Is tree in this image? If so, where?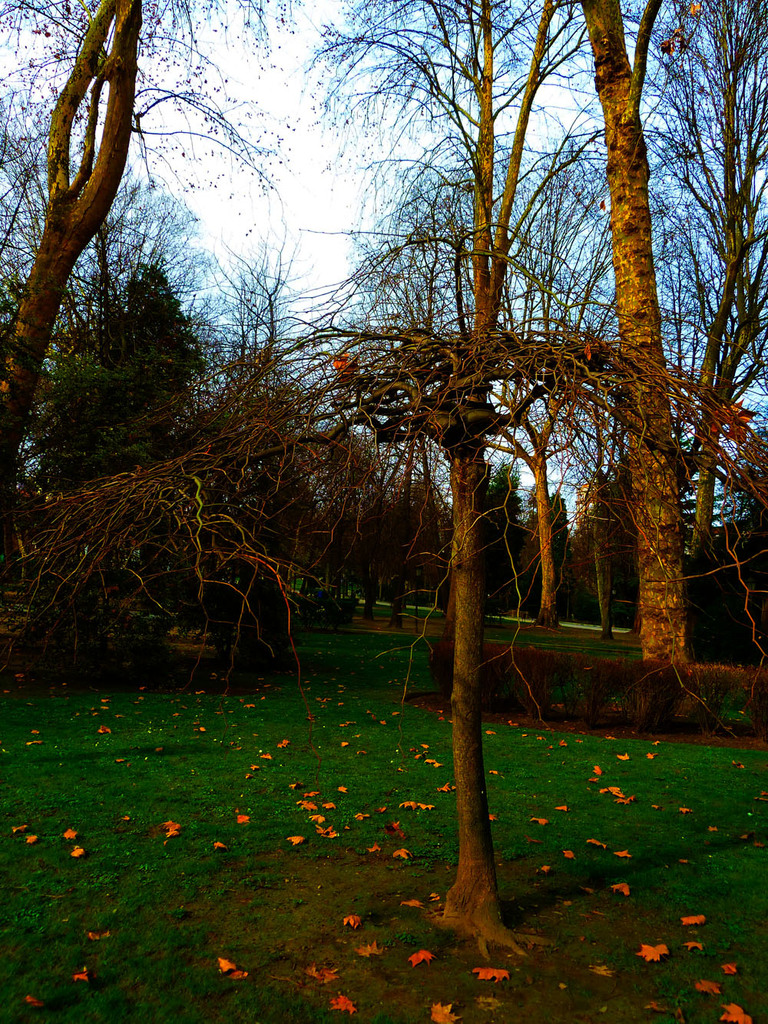
Yes, at 22,258,213,497.
